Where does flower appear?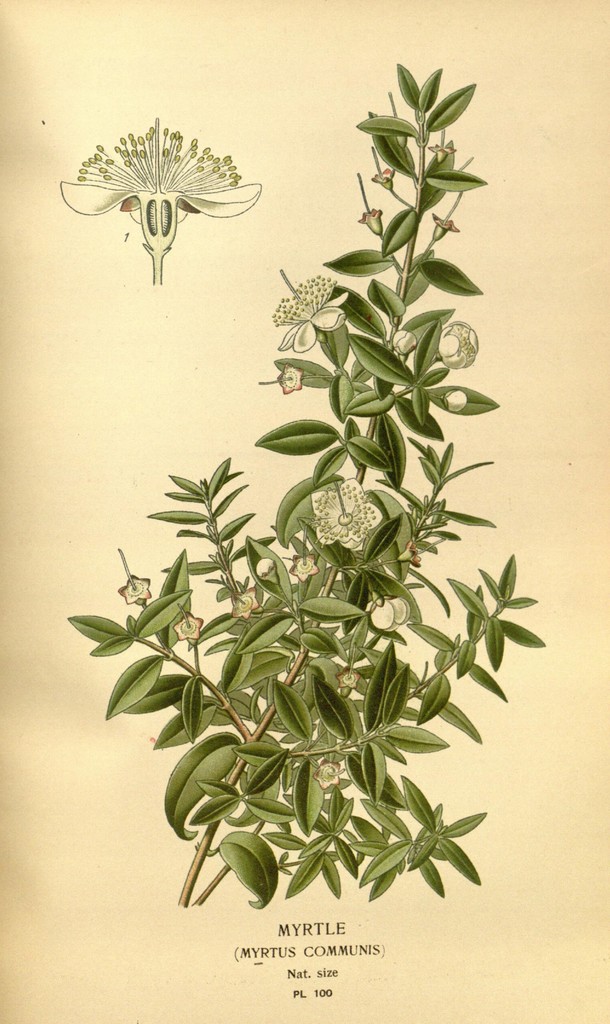
Appears at 427,129,452,162.
